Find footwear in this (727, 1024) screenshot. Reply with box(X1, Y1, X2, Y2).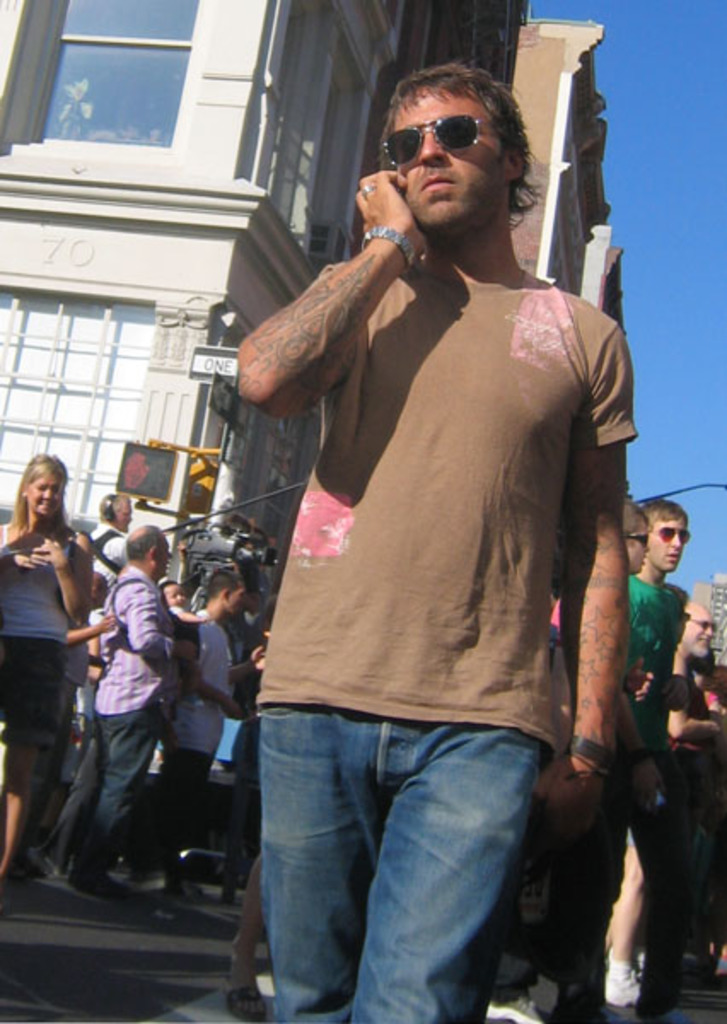
box(227, 990, 270, 1022).
